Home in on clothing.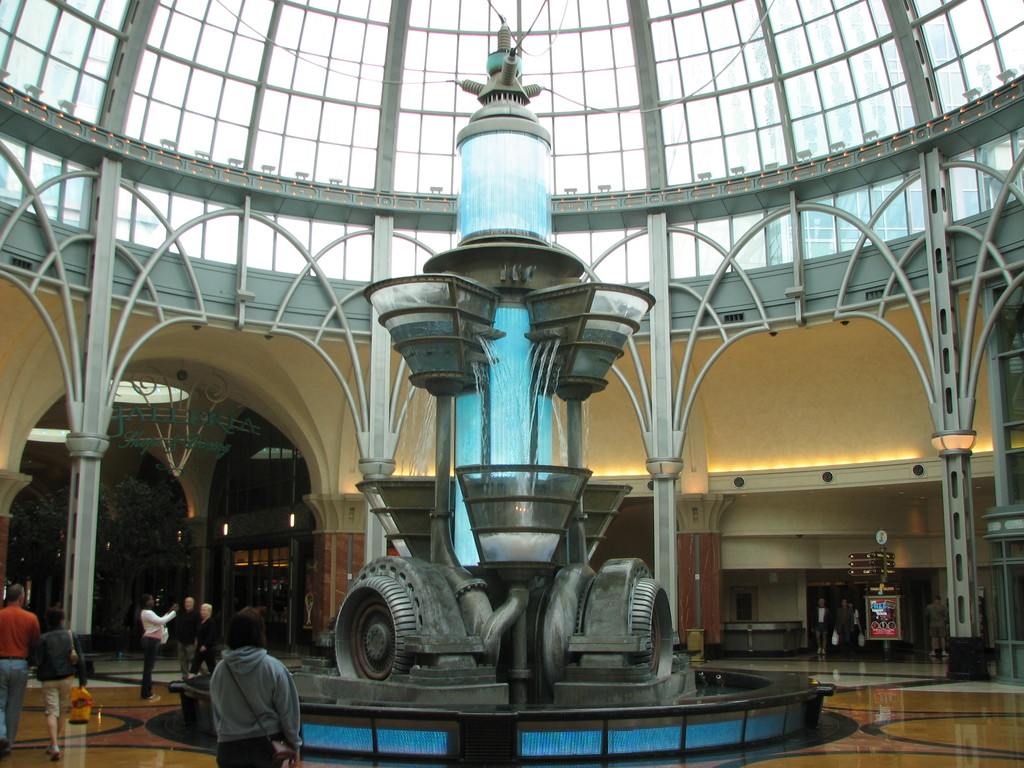
Homed in at l=187, t=642, r=296, b=760.
